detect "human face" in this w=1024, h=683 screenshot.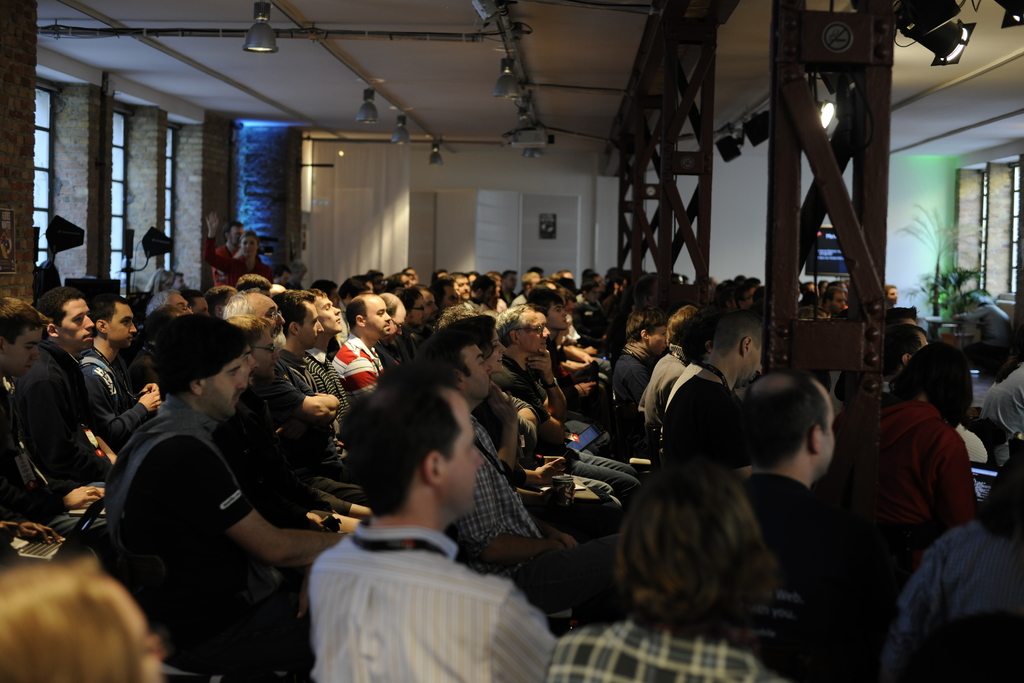
Detection: 436:393:486:514.
